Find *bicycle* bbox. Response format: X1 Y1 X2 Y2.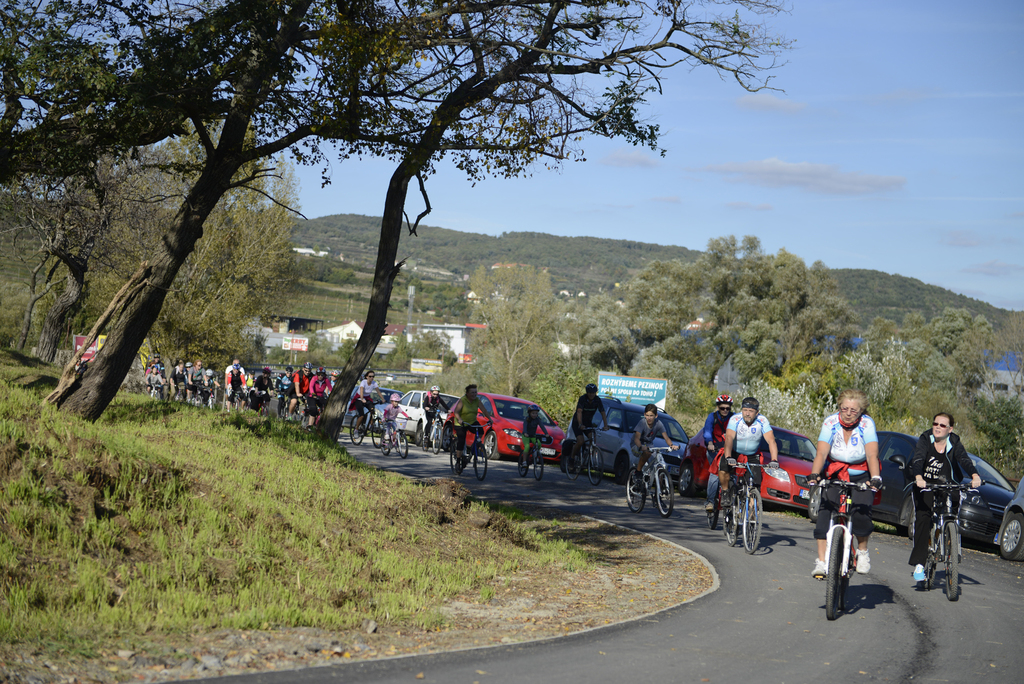
381 416 413 457.
